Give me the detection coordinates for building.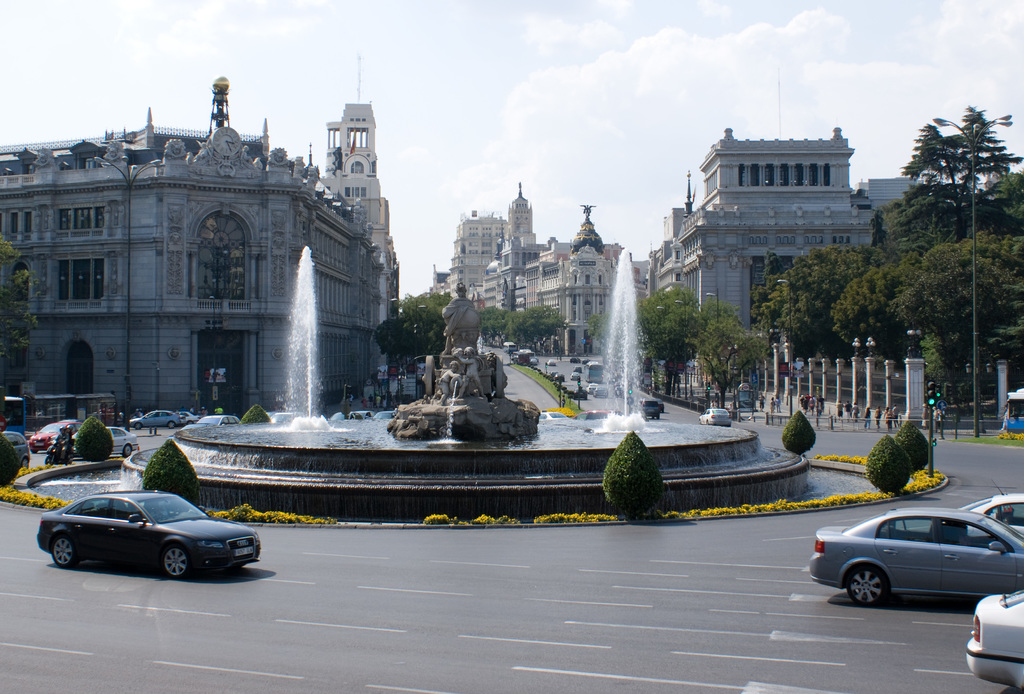
detection(0, 90, 401, 417).
